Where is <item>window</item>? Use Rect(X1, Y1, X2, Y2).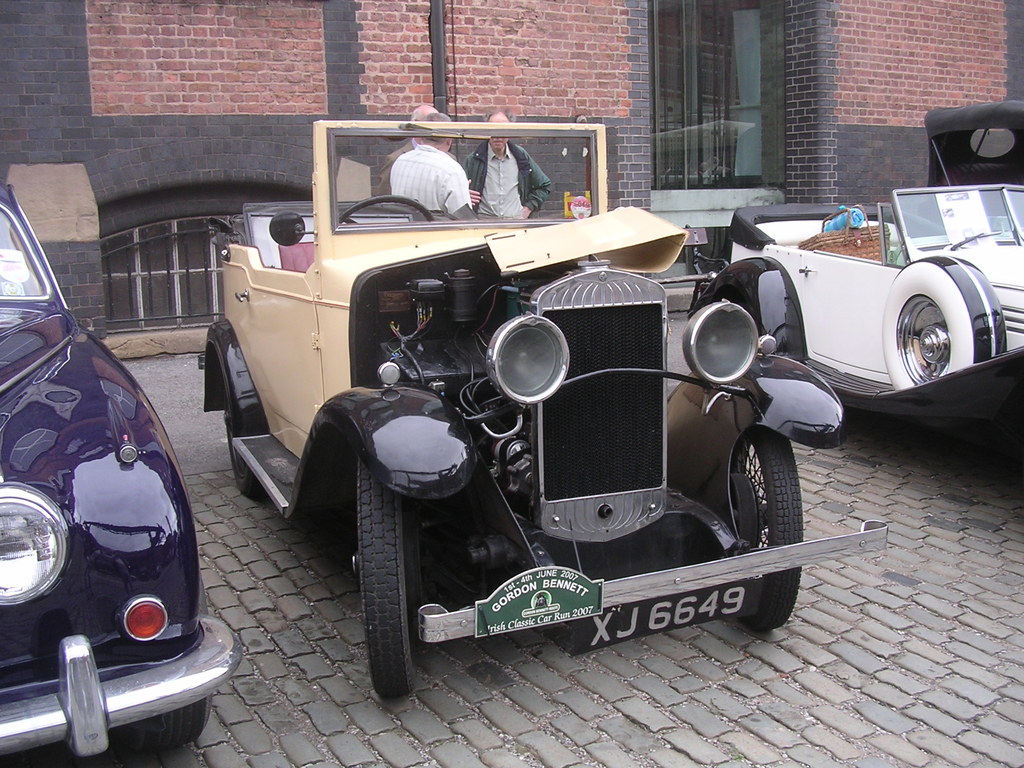
Rect(645, 1, 819, 204).
